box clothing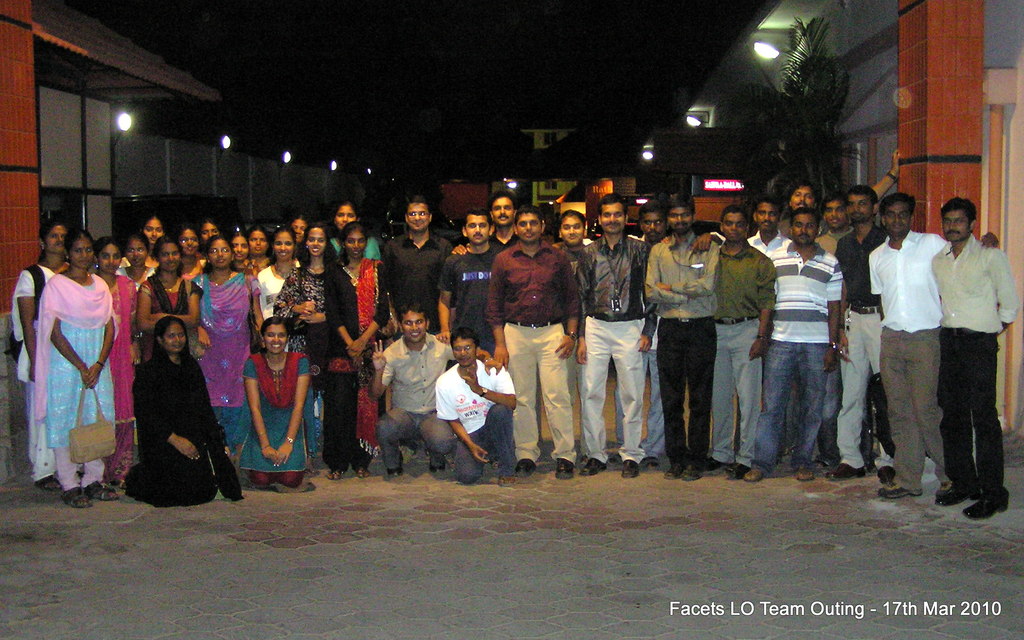
x1=24, y1=254, x2=117, y2=491
